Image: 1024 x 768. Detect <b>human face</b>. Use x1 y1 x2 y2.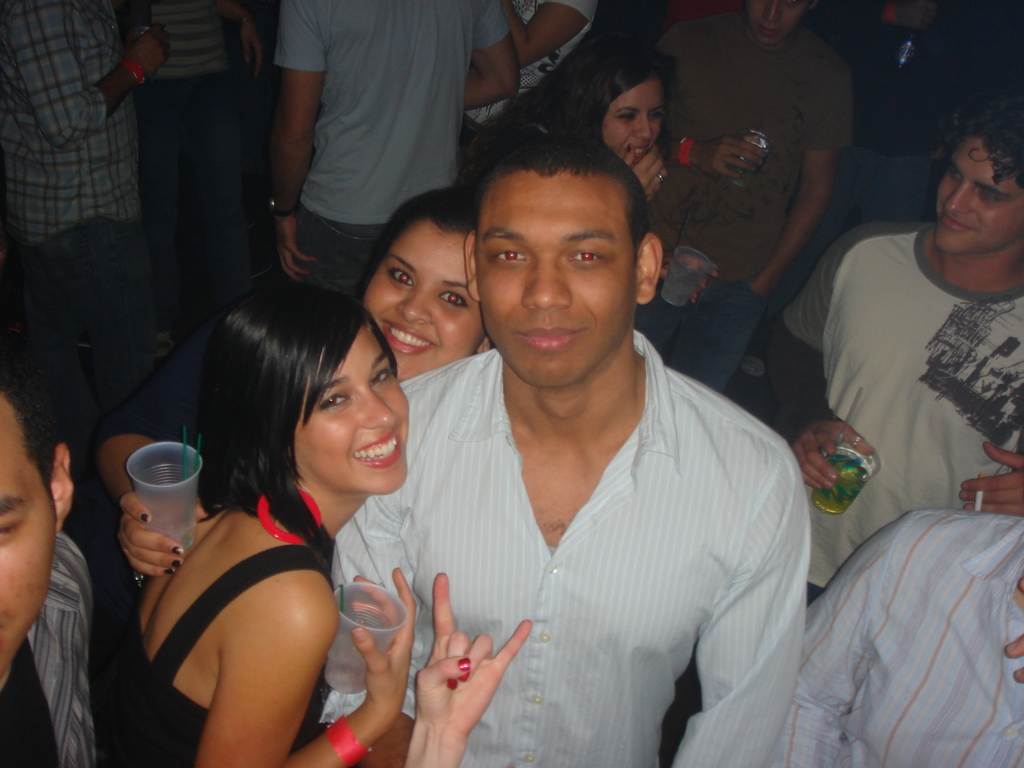
473 175 638 380.
